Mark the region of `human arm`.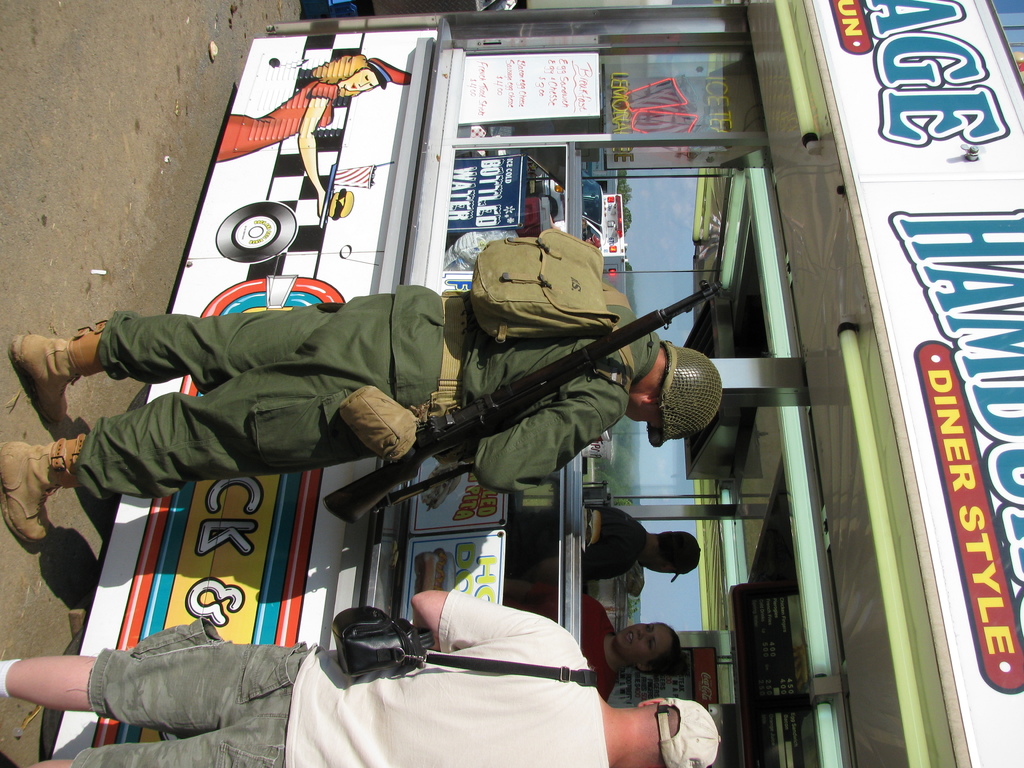
Region: <bbox>408, 581, 572, 663</bbox>.
